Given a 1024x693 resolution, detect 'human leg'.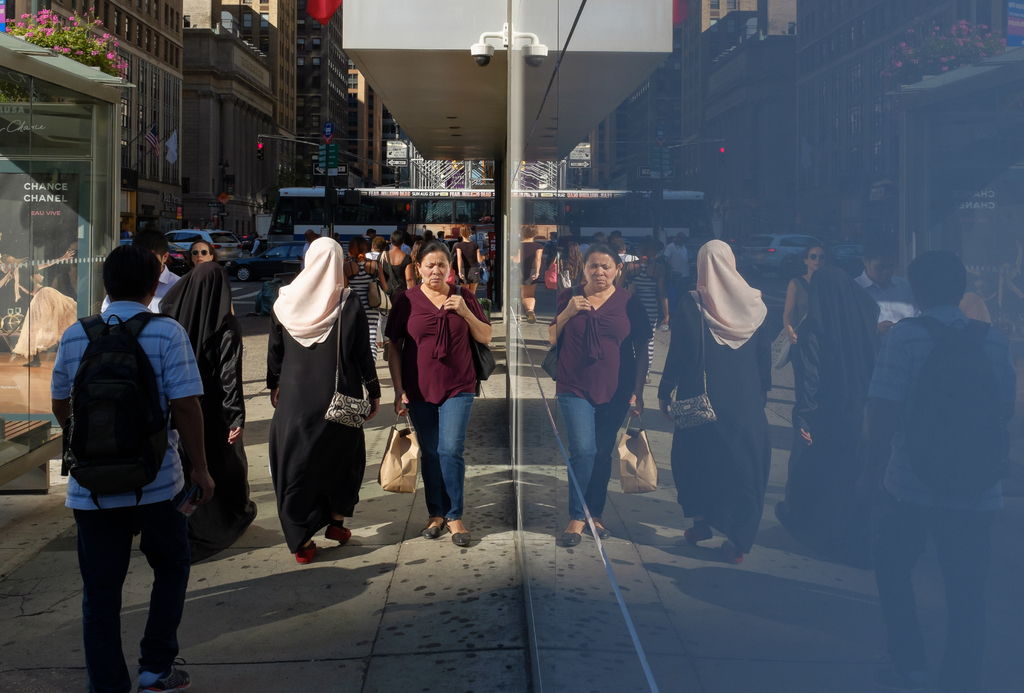
x1=439, y1=373, x2=477, y2=549.
